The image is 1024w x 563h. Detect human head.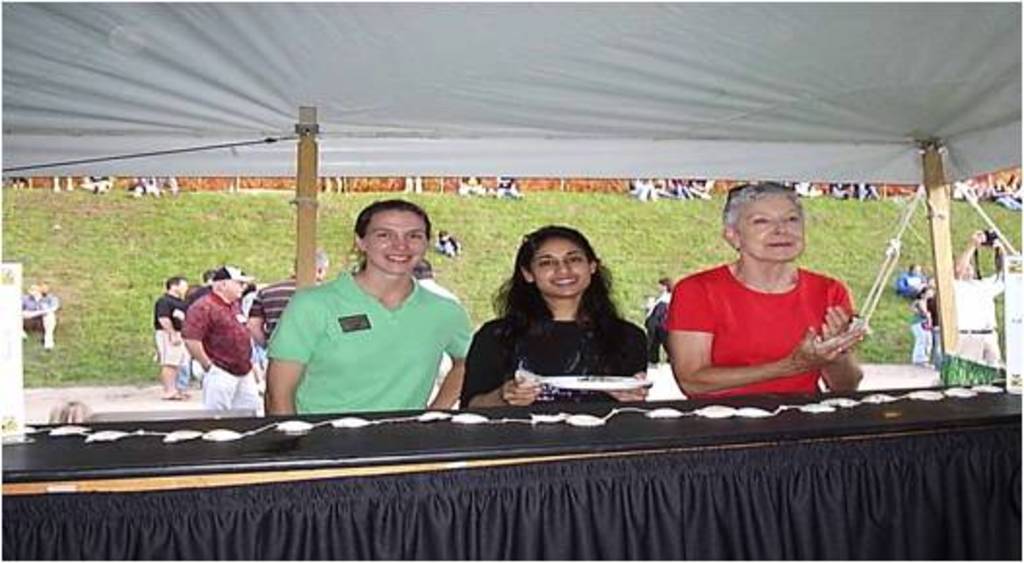
Detection: (212,258,253,299).
